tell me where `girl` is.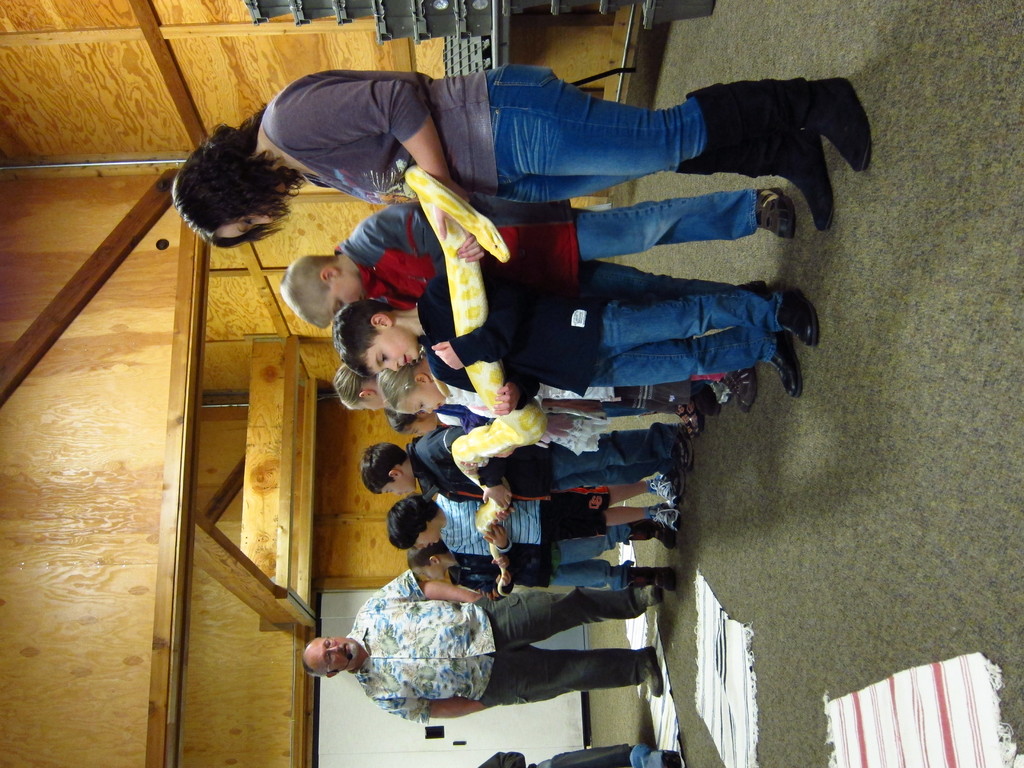
`girl` is at [386,407,701,440].
